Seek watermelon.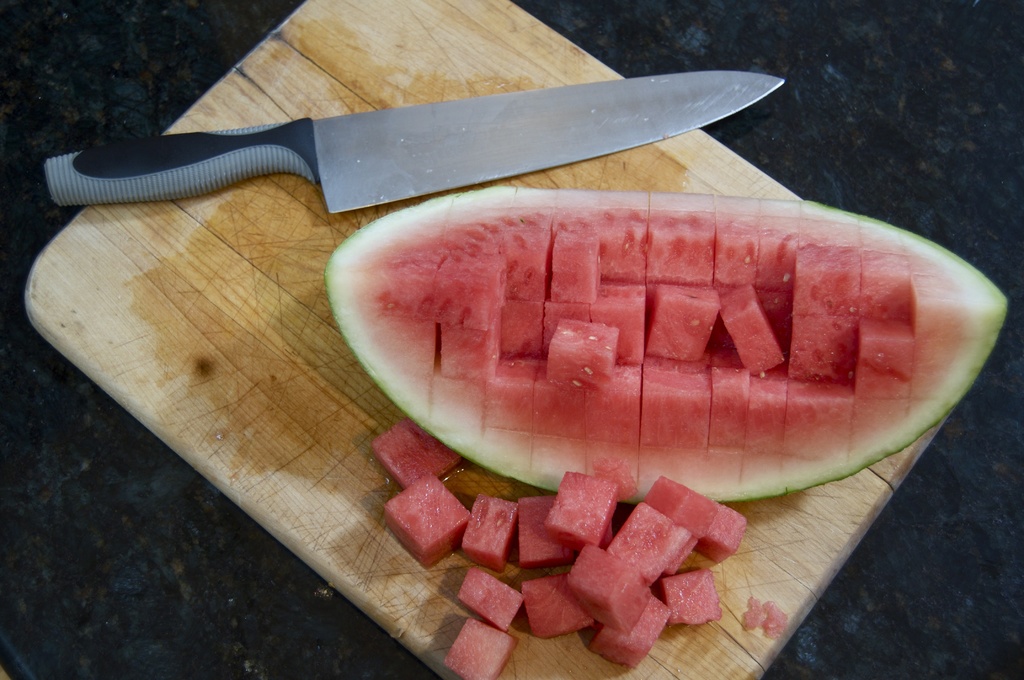
box=[321, 184, 1006, 506].
